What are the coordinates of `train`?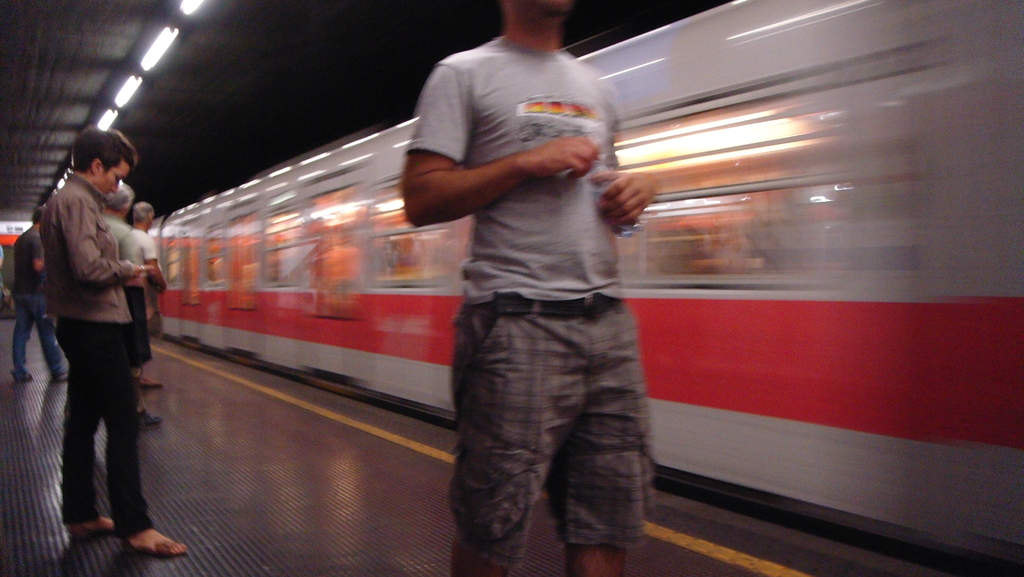
rect(145, 0, 1023, 571).
